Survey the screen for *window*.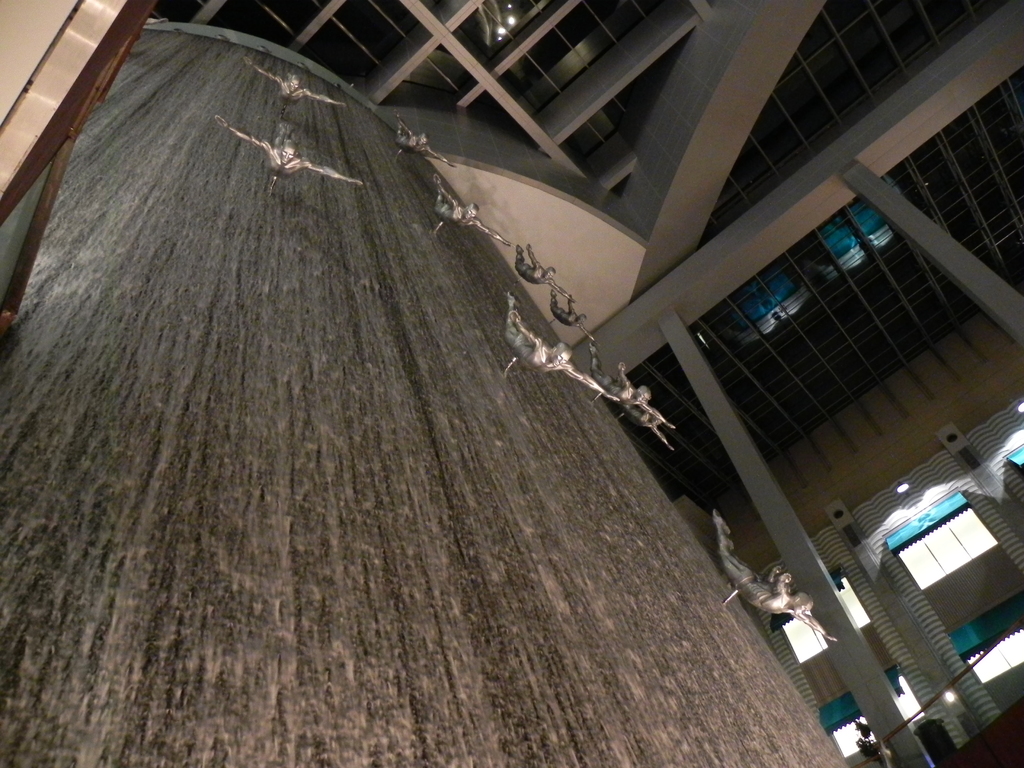
Survey found: crop(784, 579, 870, 662).
